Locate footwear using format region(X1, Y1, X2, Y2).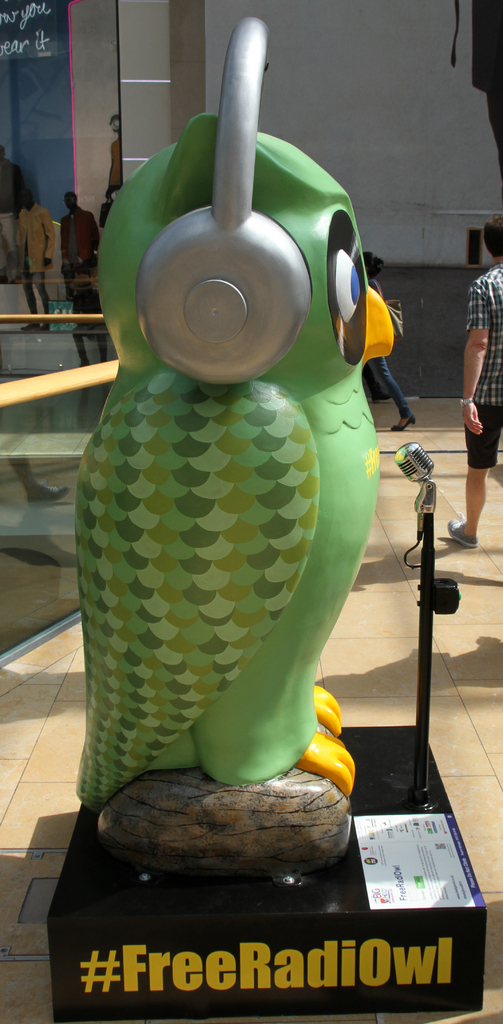
region(391, 408, 415, 432).
